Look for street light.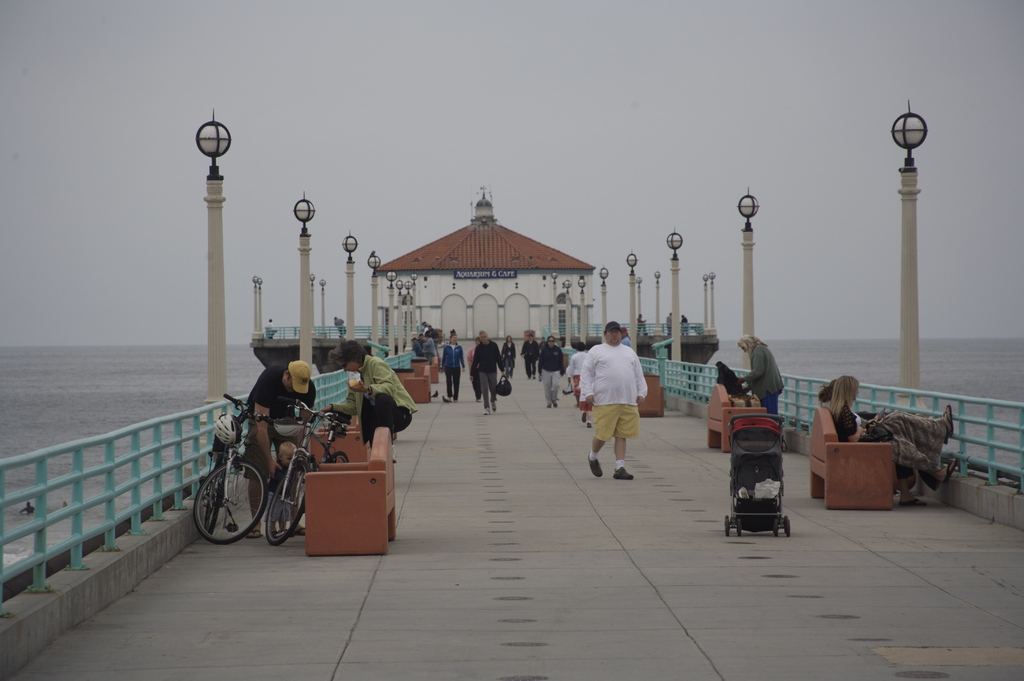
Found: 257 277 262 338.
